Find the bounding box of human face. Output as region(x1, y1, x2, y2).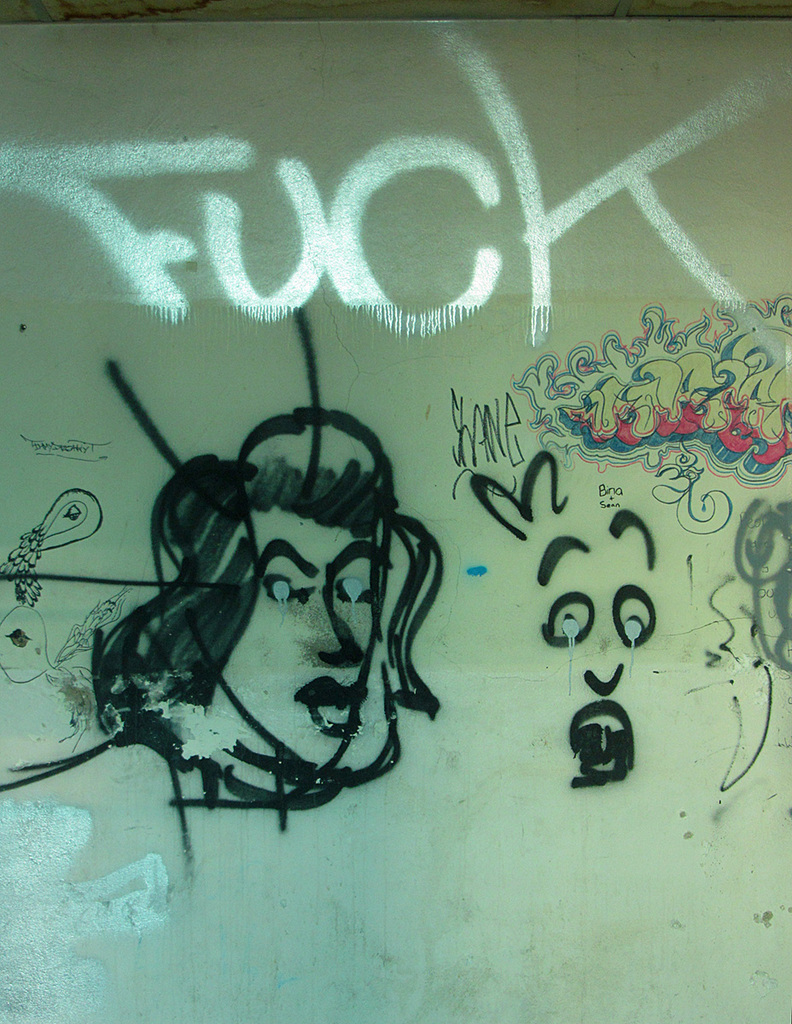
region(218, 513, 387, 765).
